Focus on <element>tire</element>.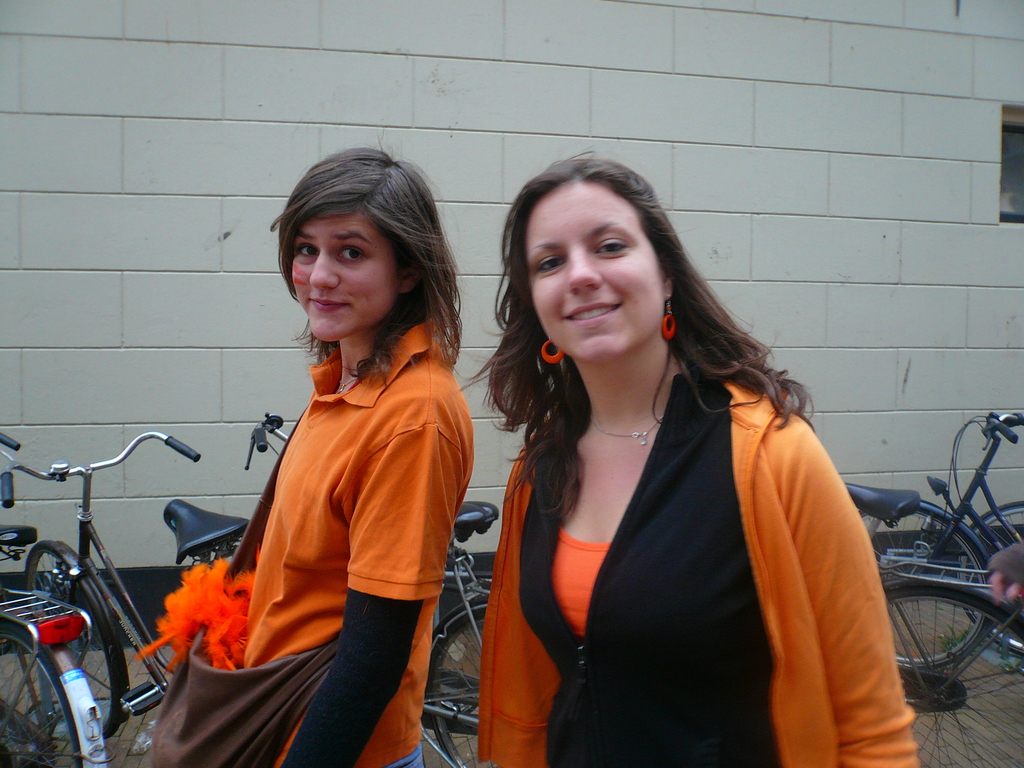
Focused at <box>883,590,1023,767</box>.
